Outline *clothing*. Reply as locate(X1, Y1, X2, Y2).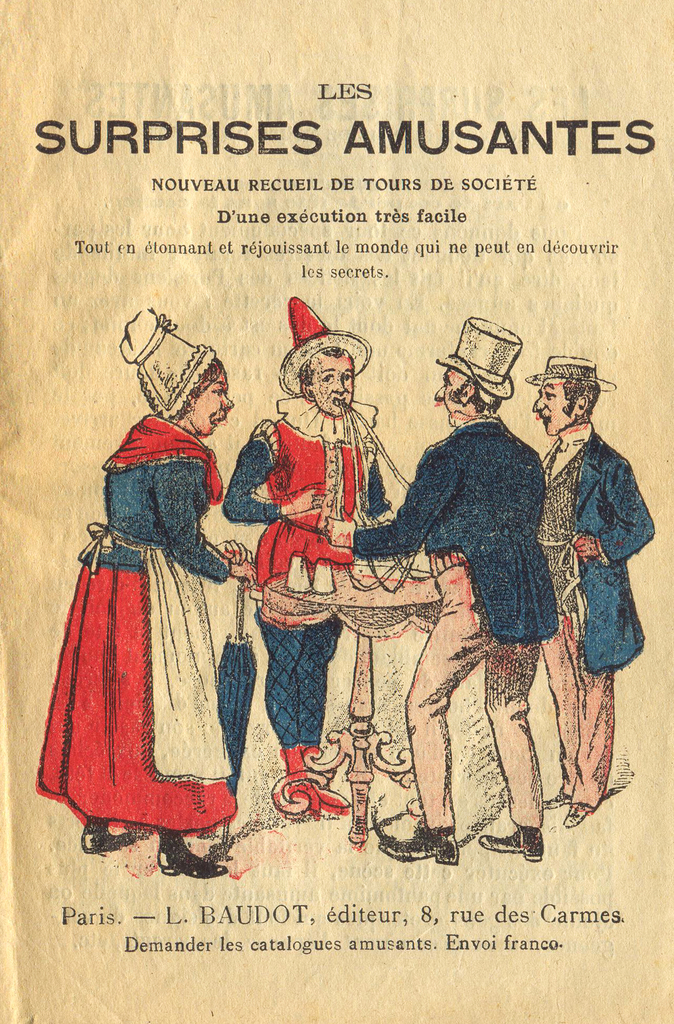
locate(537, 430, 673, 796).
